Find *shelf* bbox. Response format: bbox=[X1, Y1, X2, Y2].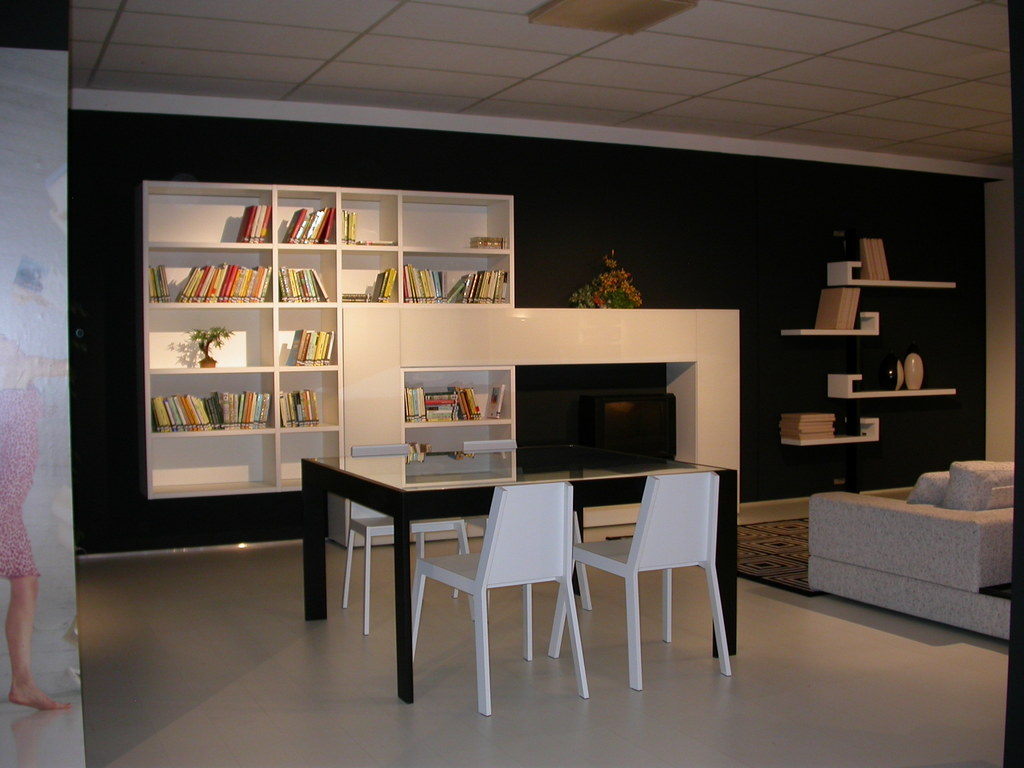
bbox=[148, 300, 275, 368].
